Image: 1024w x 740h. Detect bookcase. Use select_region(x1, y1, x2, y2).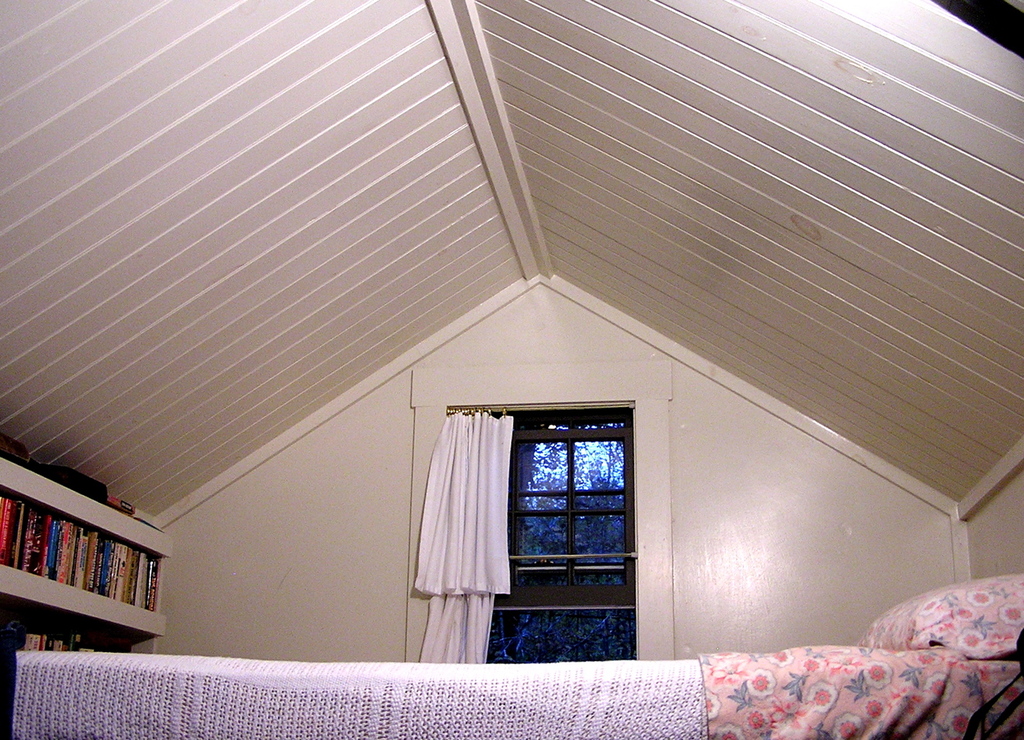
select_region(0, 453, 170, 674).
